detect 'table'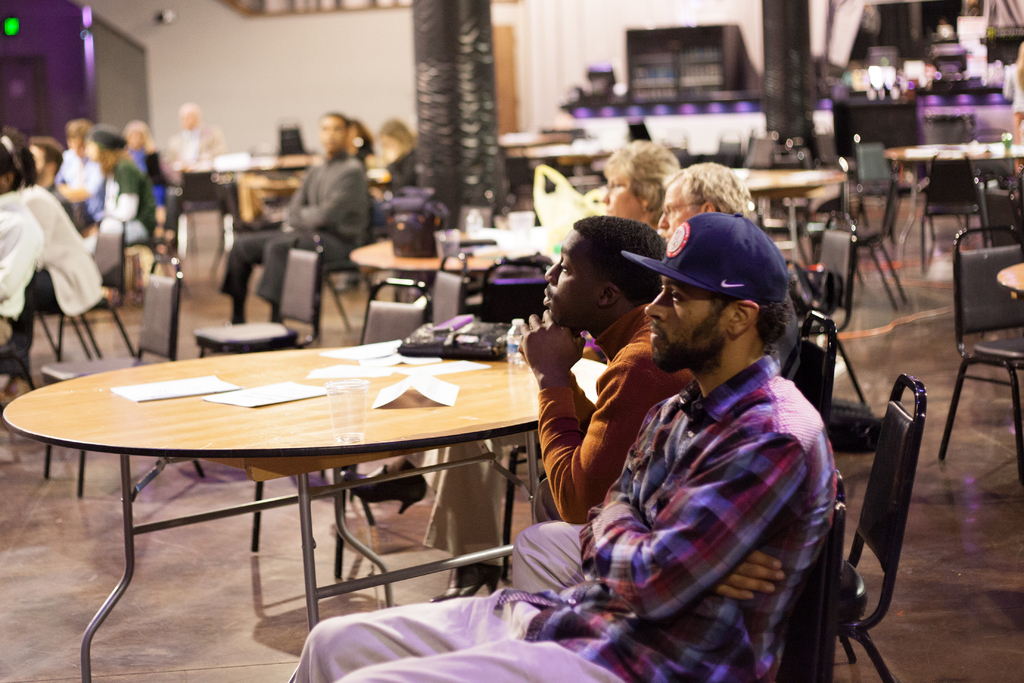
189,152,311,284
